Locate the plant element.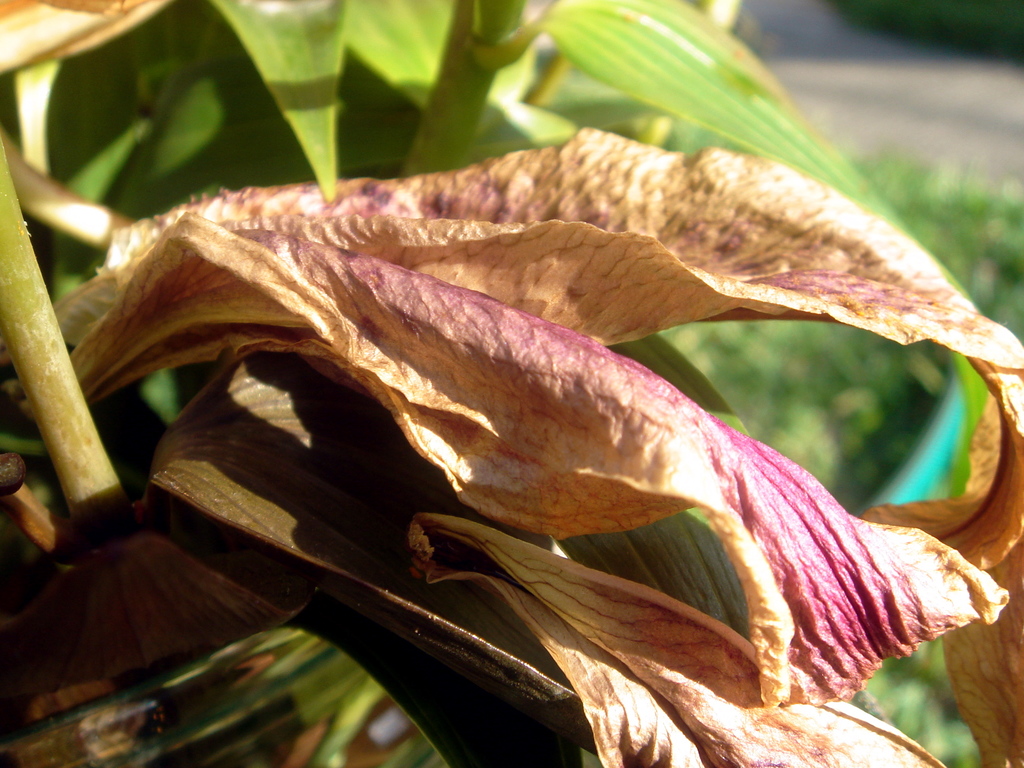
Element bbox: x1=0, y1=39, x2=1023, y2=767.
